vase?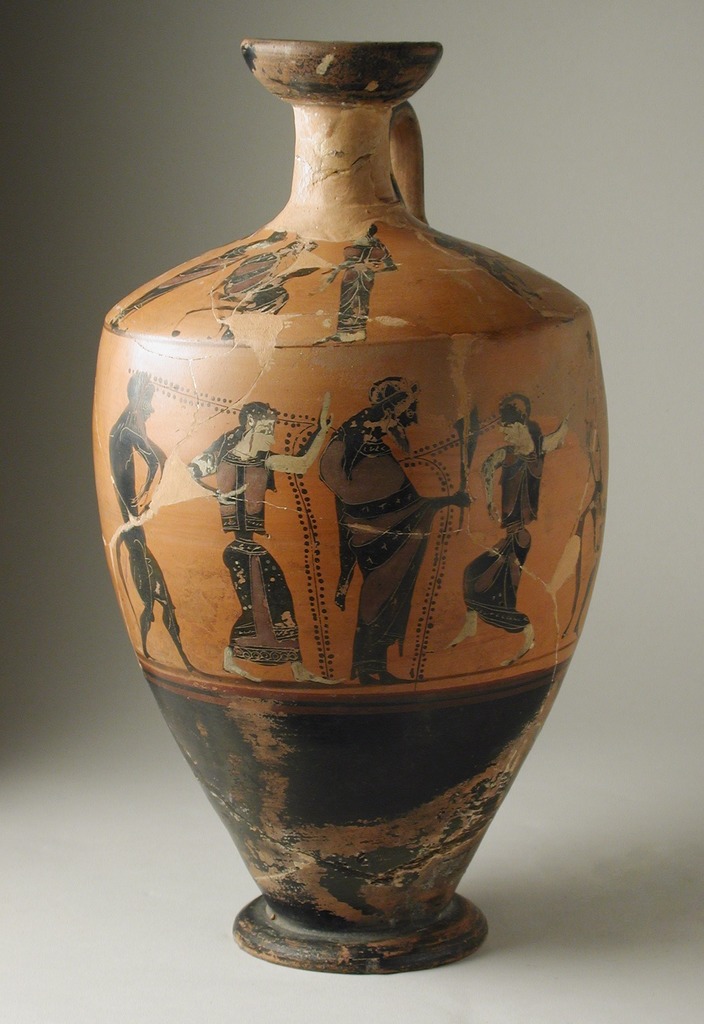
[x1=92, y1=37, x2=609, y2=968]
